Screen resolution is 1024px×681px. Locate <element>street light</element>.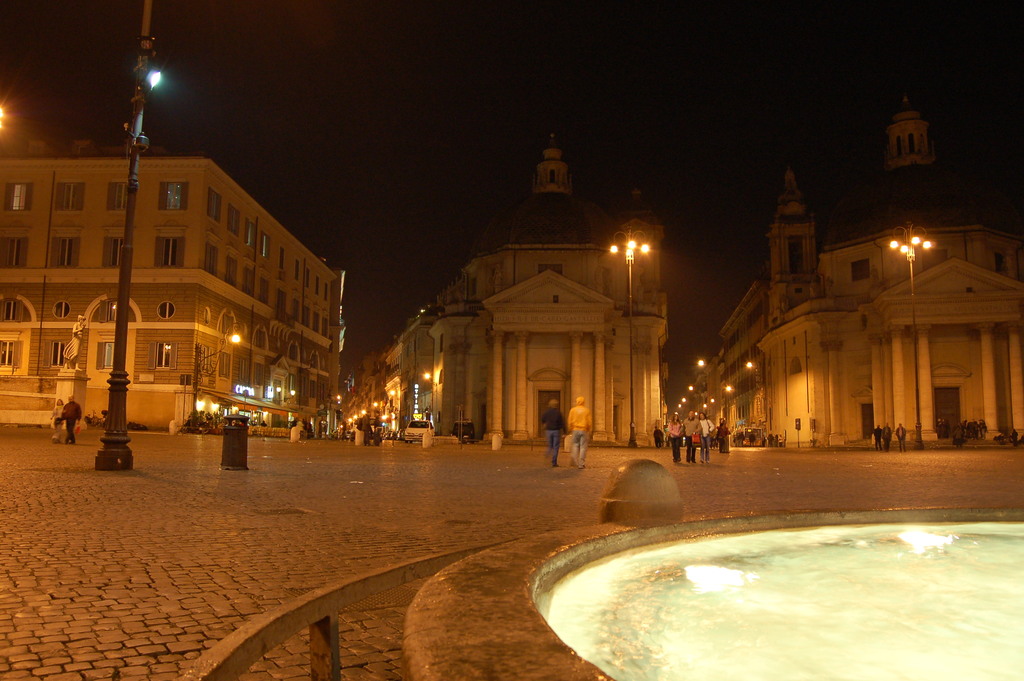
422:371:439:432.
